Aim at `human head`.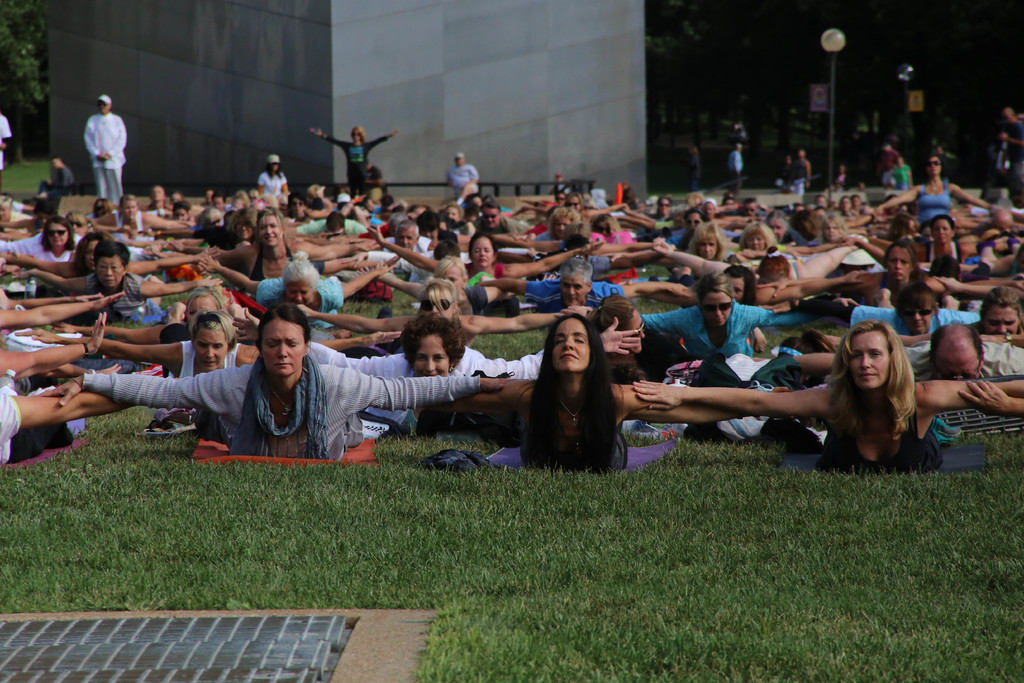
Aimed at 998:108:1012:126.
